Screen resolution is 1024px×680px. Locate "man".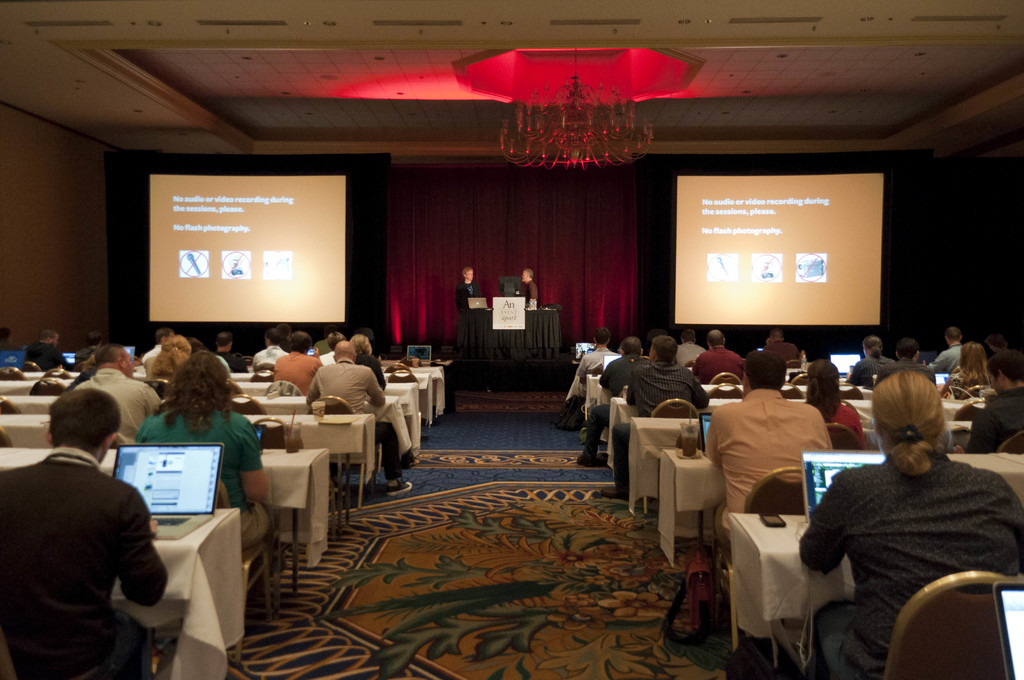
[x1=698, y1=323, x2=749, y2=384].
